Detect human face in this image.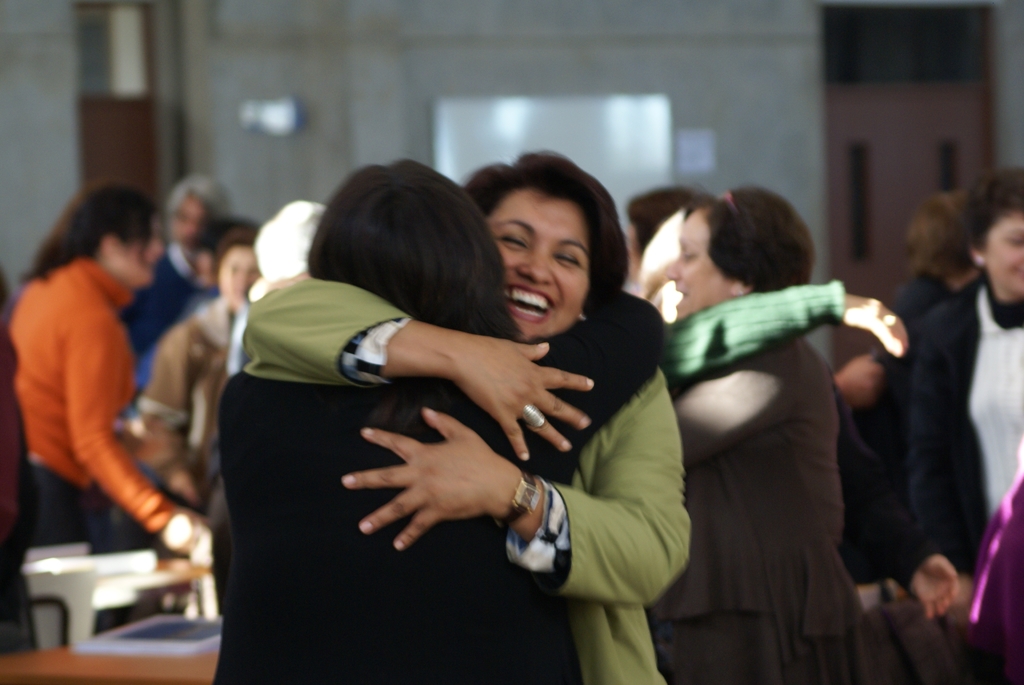
Detection: bbox=(485, 187, 594, 342).
